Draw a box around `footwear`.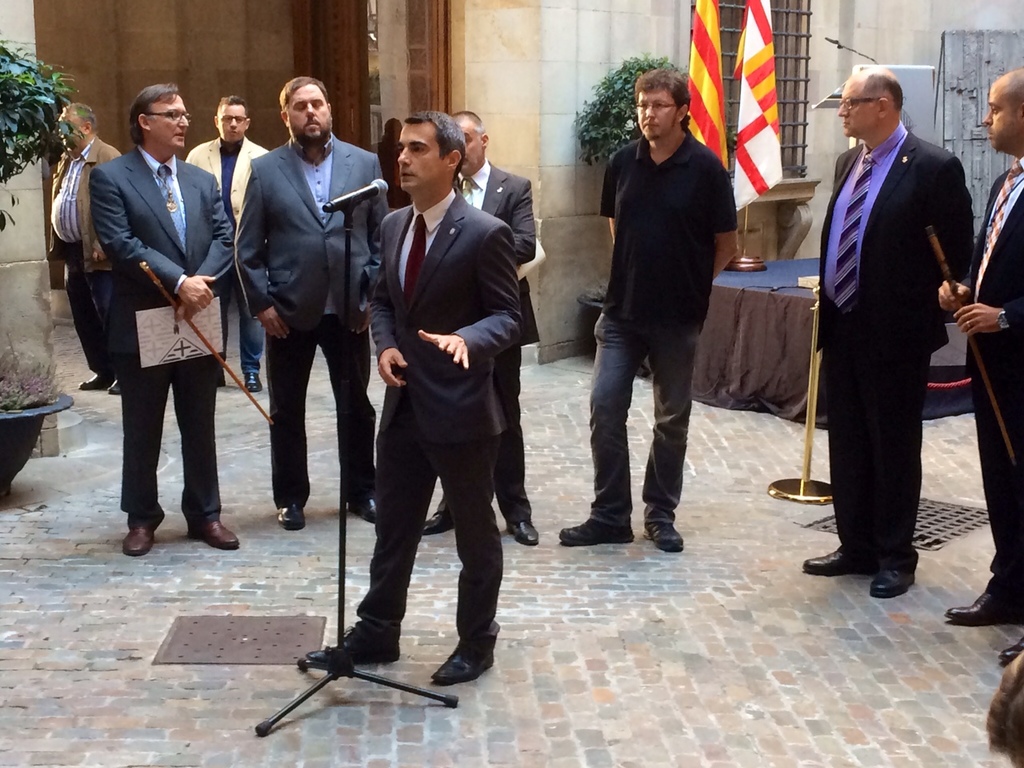
182 510 240 558.
